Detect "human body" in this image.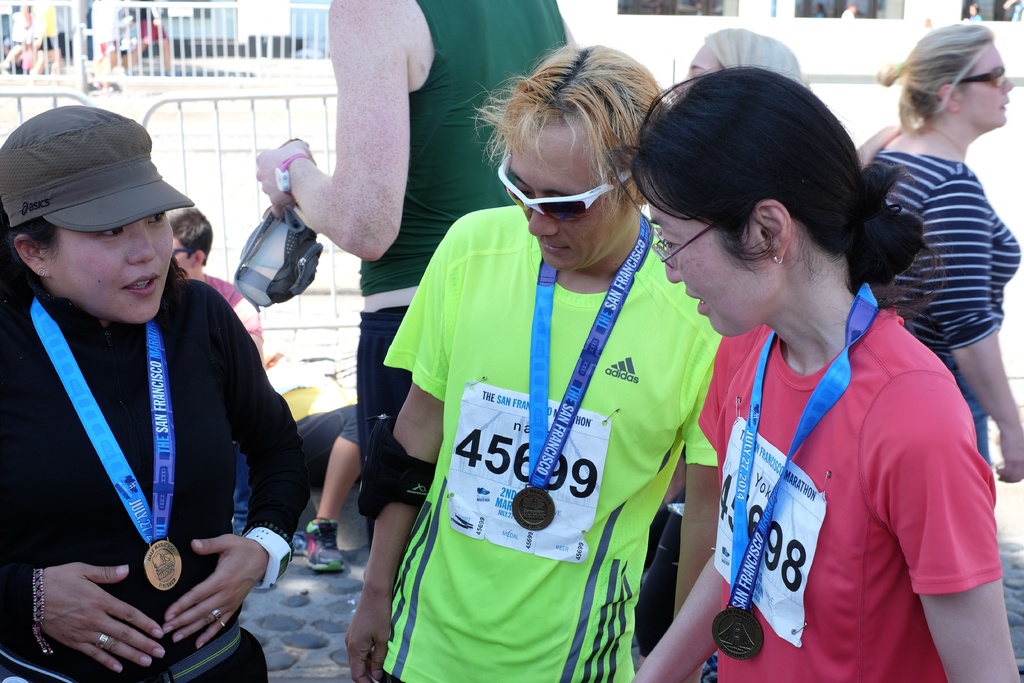
Detection: (376, 208, 724, 682).
